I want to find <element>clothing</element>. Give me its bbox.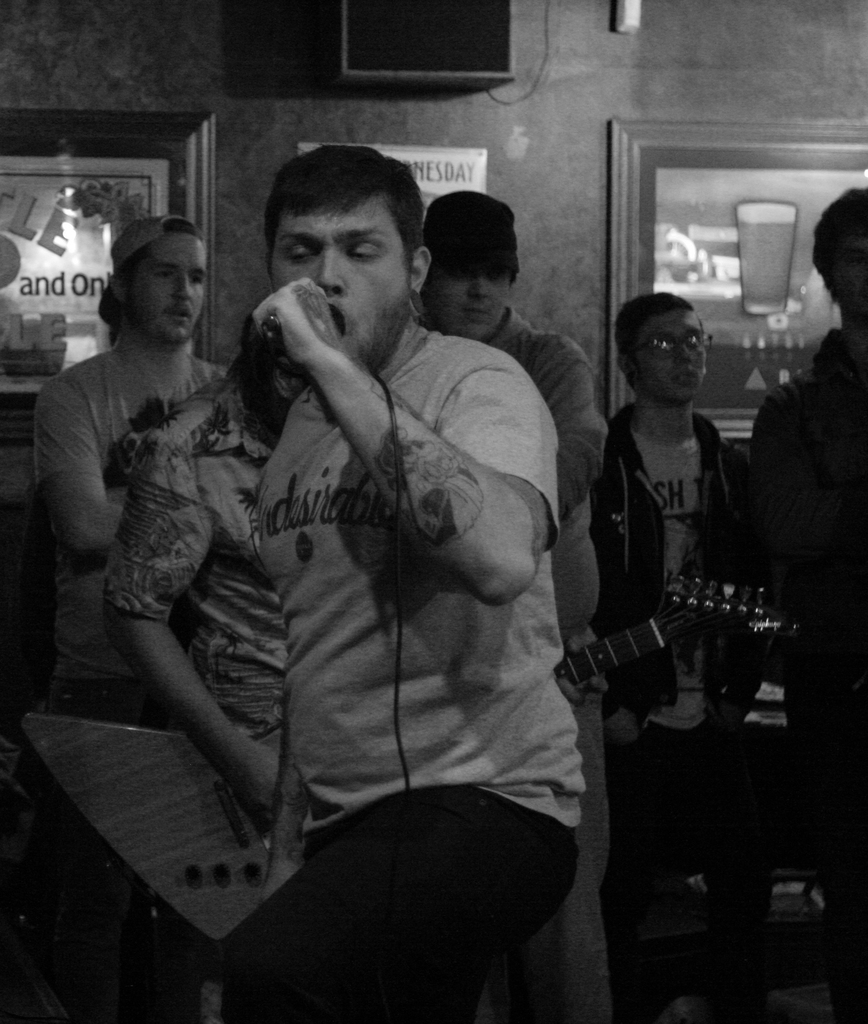
locate(28, 344, 235, 727).
